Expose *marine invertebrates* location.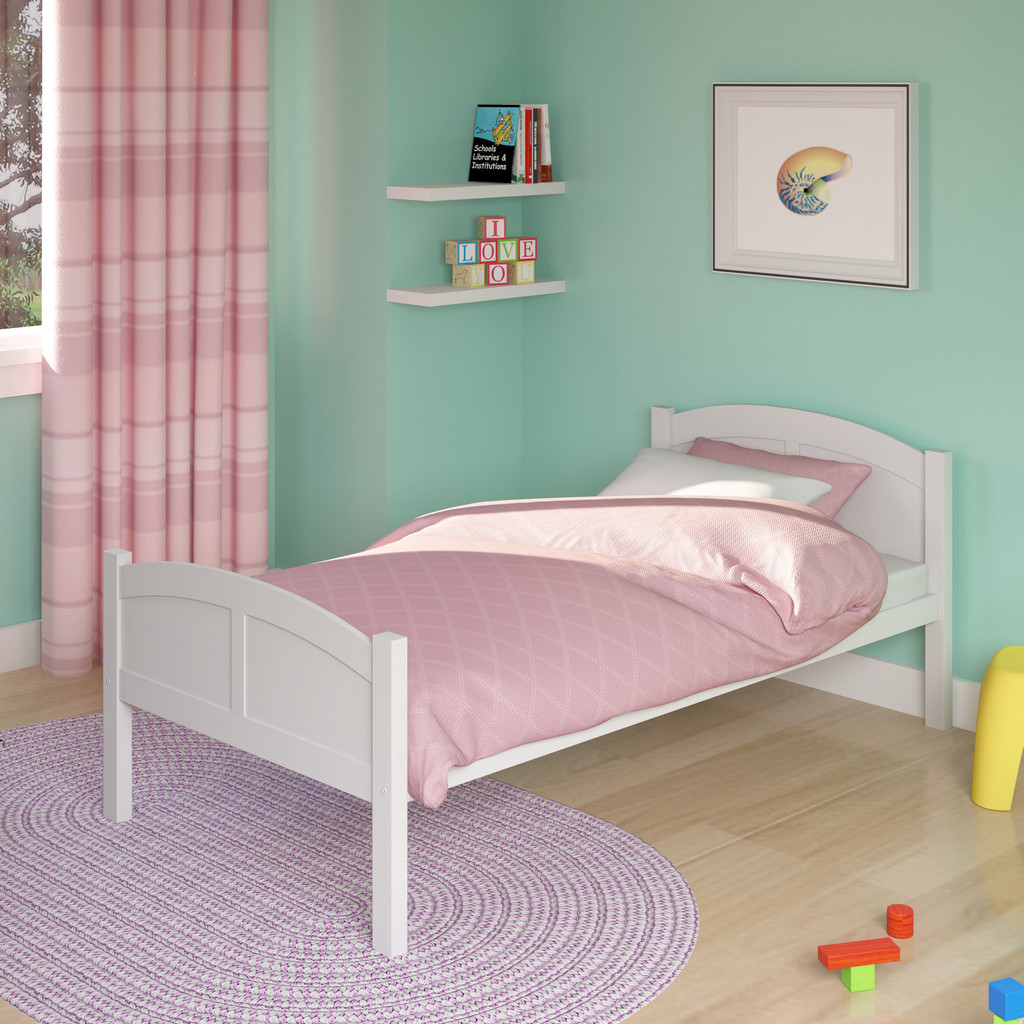
Exposed at [left=776, top=143, right=856, bottom=216].
